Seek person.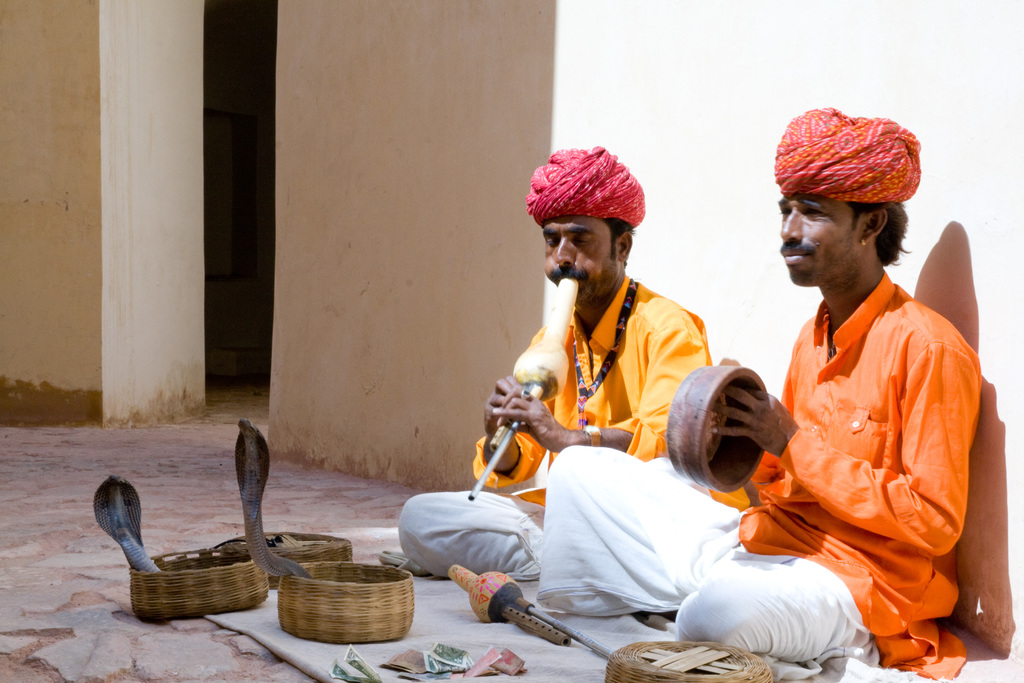
l=403, t=145, r=722, b=570.
